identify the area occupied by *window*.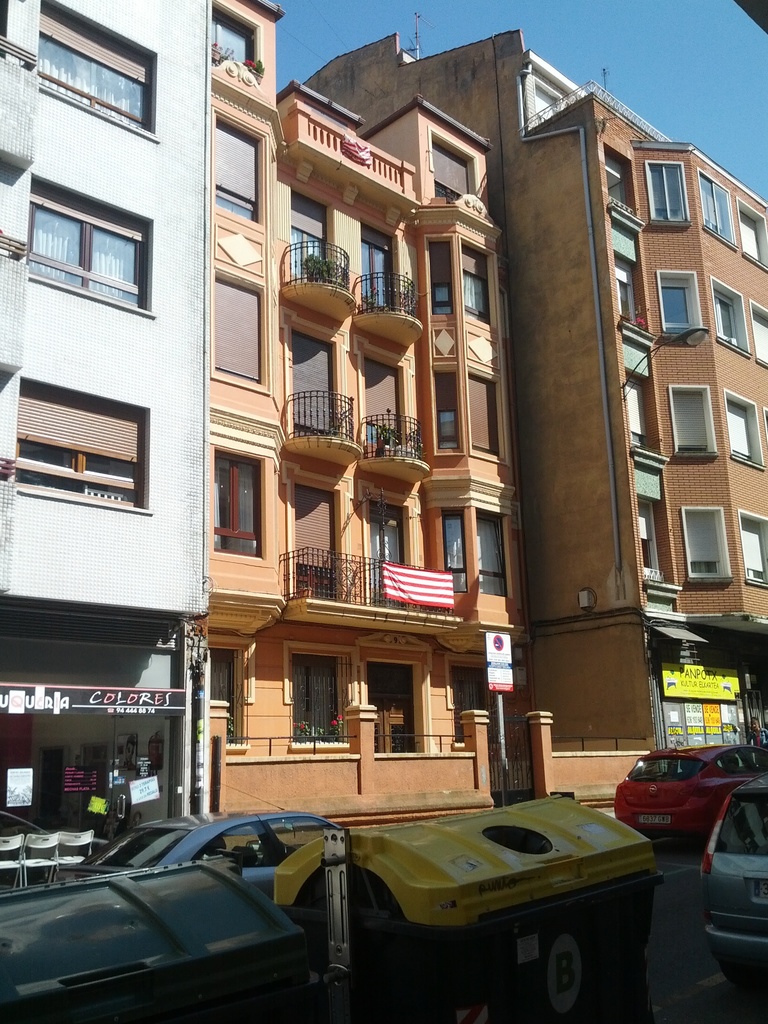
Area: <bbox>650, 158, 687, 221</bbox>.
